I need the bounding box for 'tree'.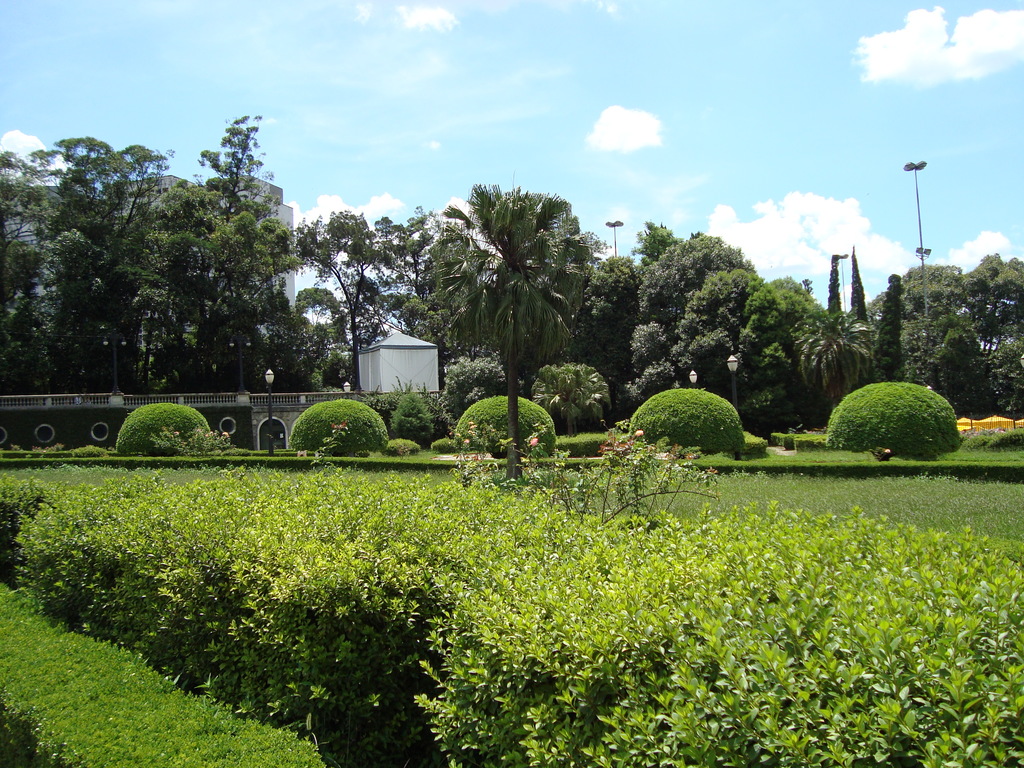
Here it is: crop(284, 399, 390, 452).
